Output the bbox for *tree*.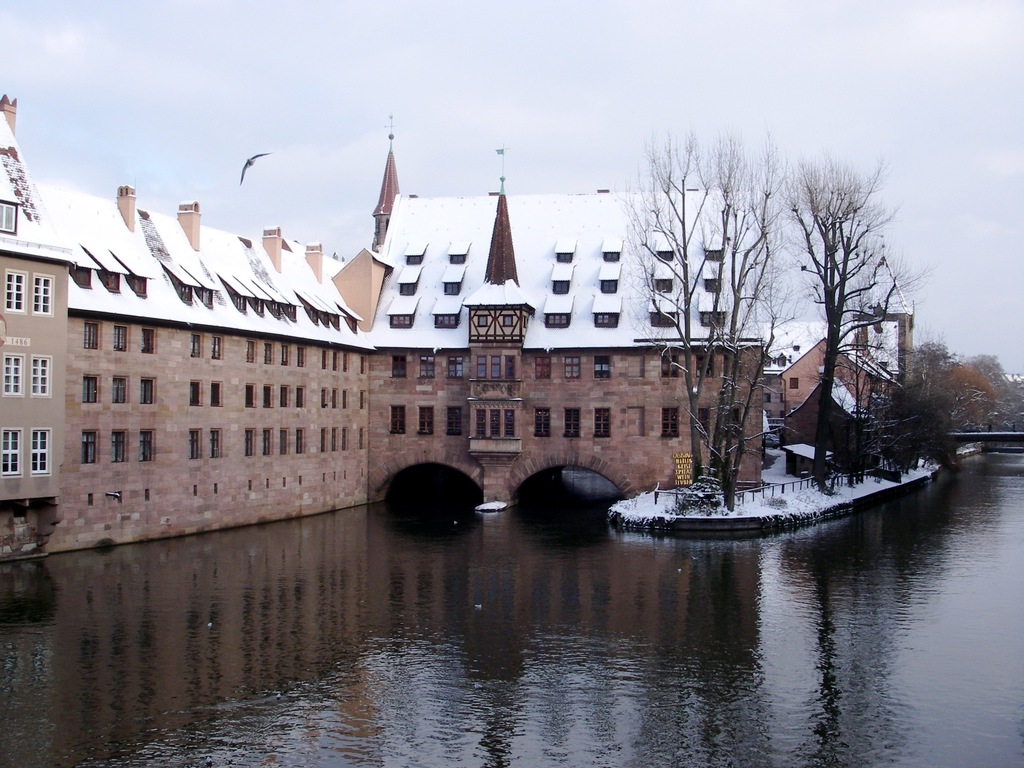
x1=774, y1=157, x2=917, y2=426.
